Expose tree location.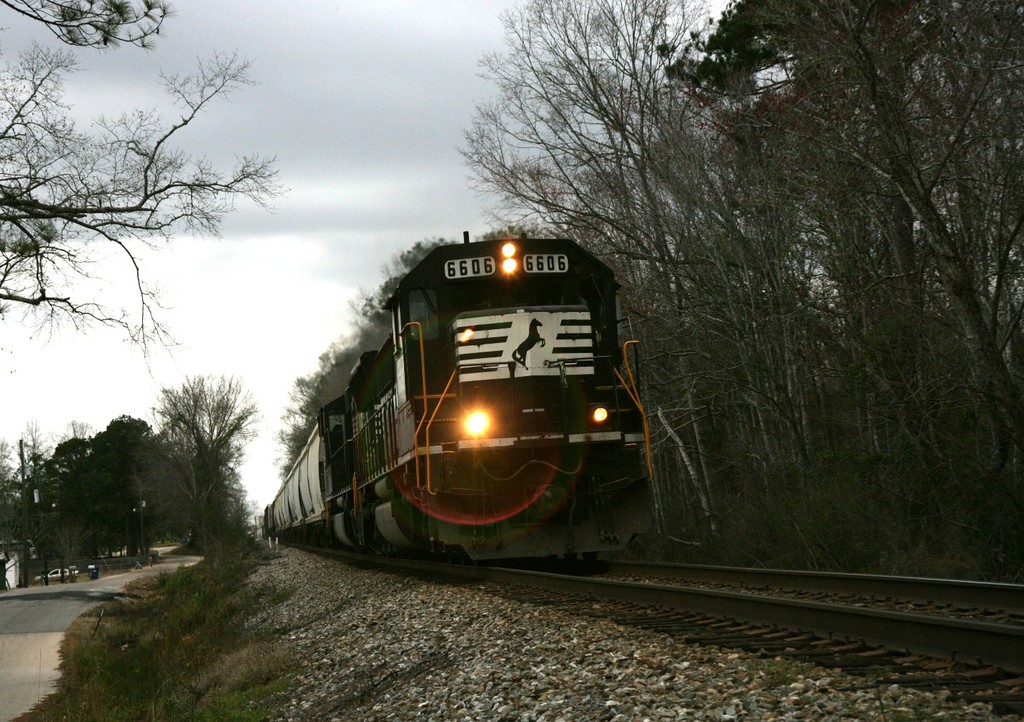
Exposed at [left=342, top=232, right=456, bottom=344].
